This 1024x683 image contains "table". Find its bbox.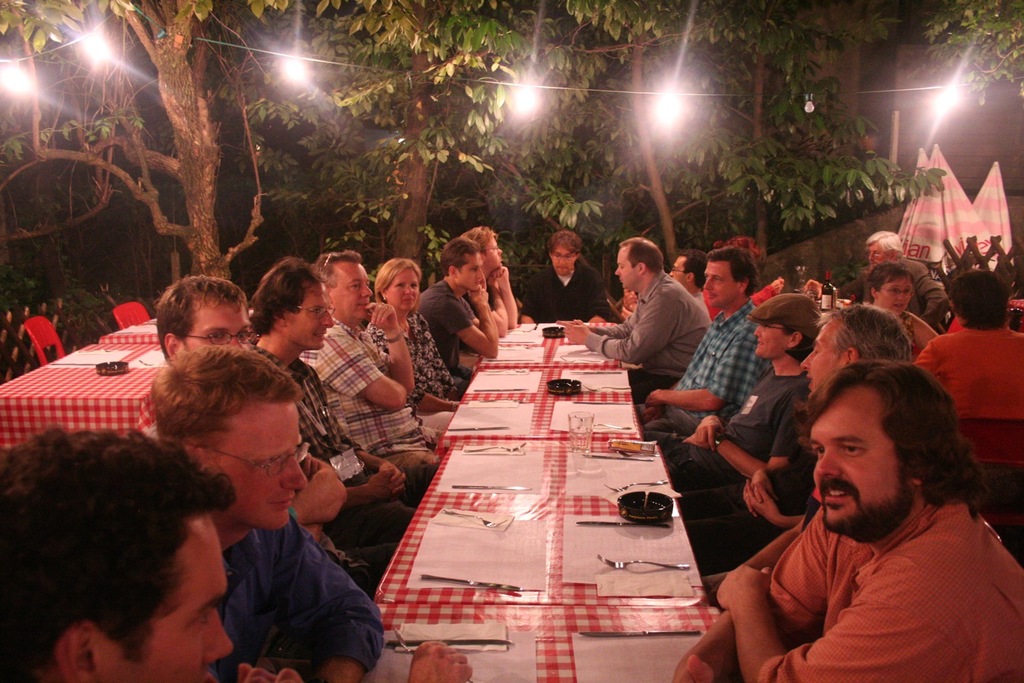
crop(439, 364, 640, 447).
